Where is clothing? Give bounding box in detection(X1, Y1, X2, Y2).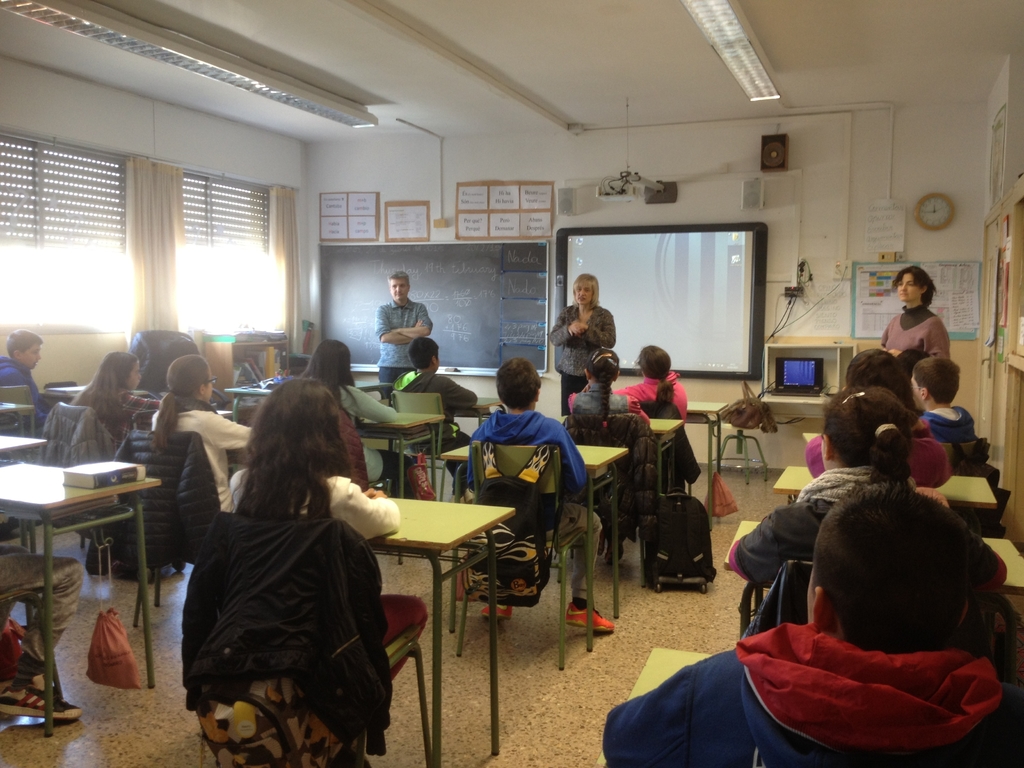
detection(399, 371, 478, 417).
